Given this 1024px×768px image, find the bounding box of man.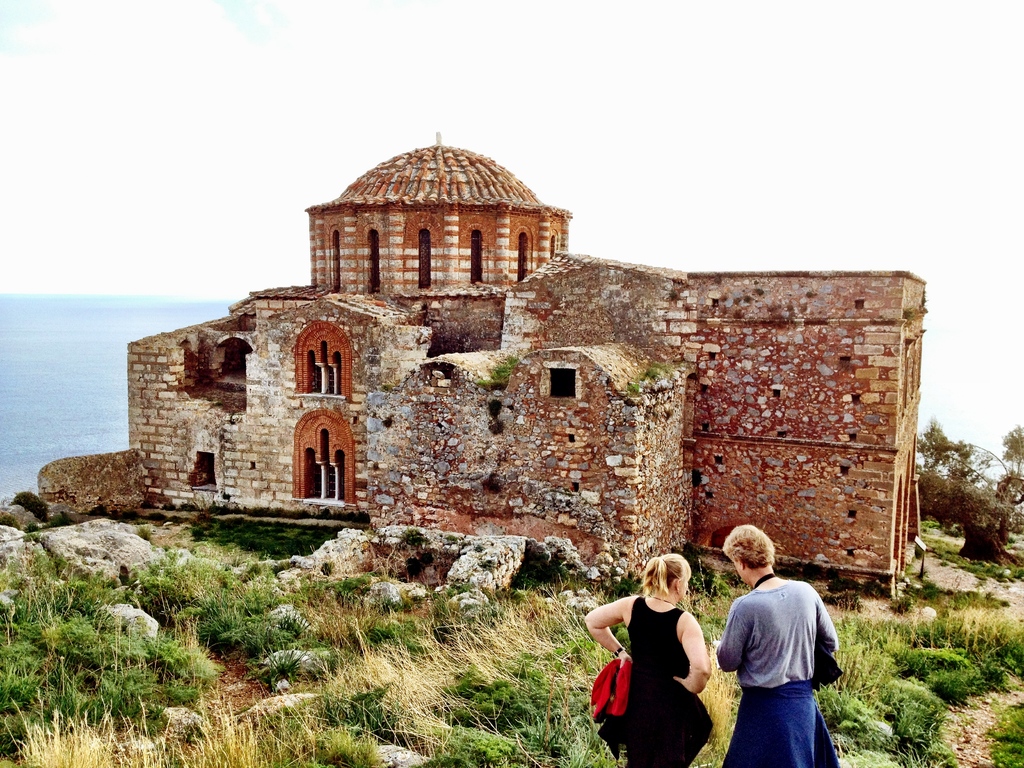
{"left": 720, "top": 526, "right": 835, "bottom": 767}.
